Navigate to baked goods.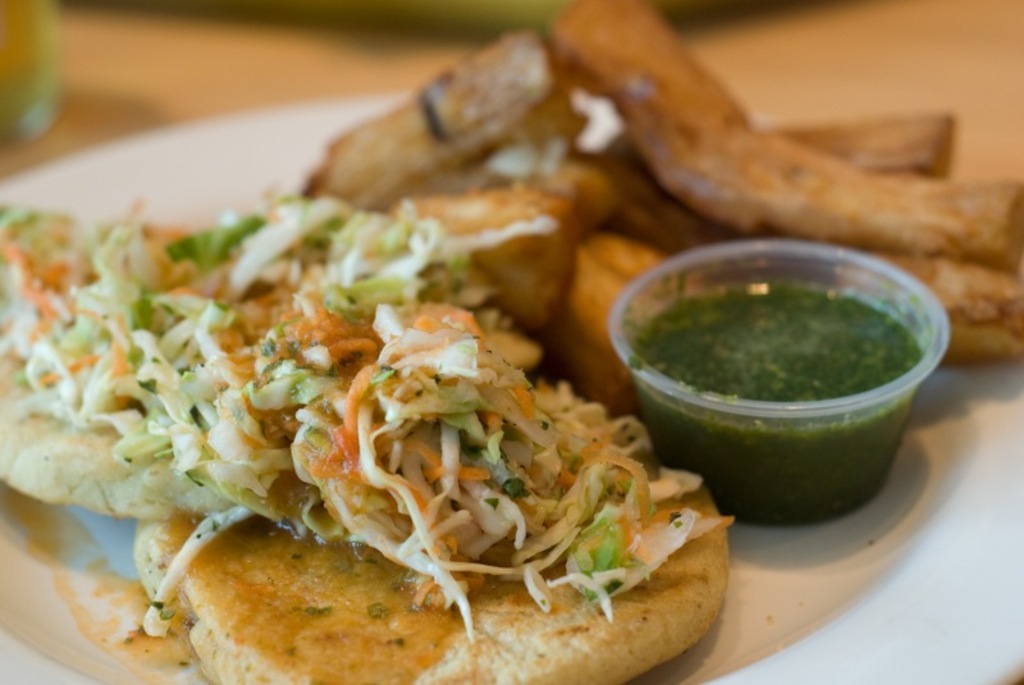
Navigation target: bbox=[129, 380, 732, 684].
